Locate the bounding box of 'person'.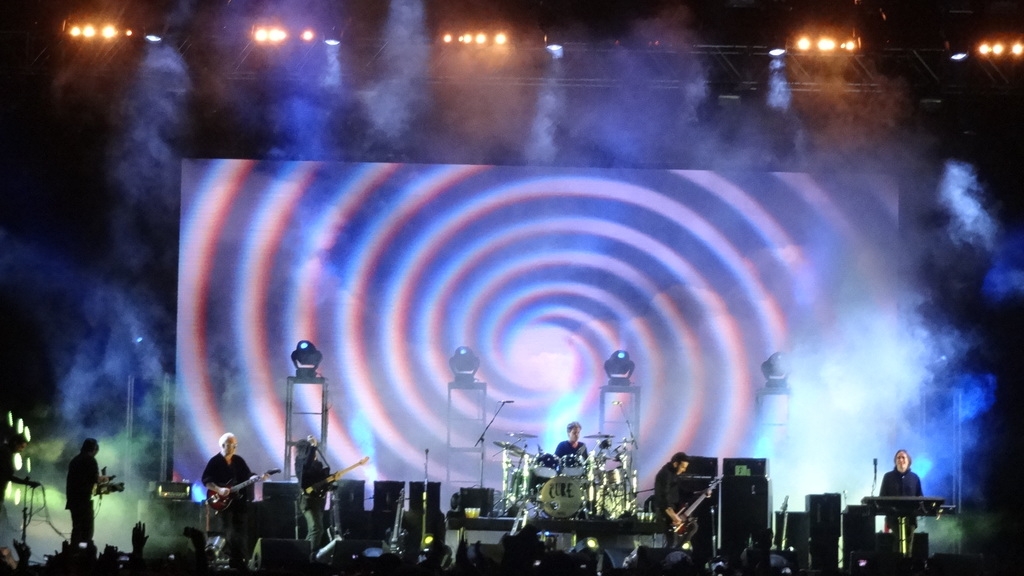
Bounding box: Rect(201, 429, 255, 569).
